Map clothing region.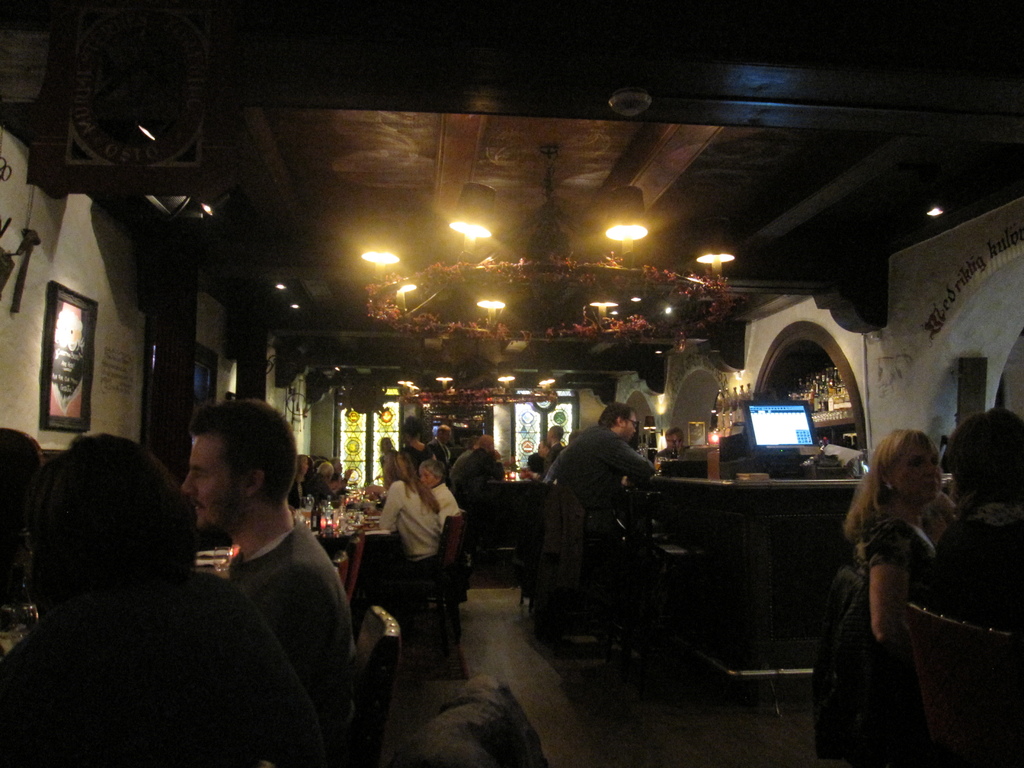
Mapped to l=845, t=514, r=963, b=753.
